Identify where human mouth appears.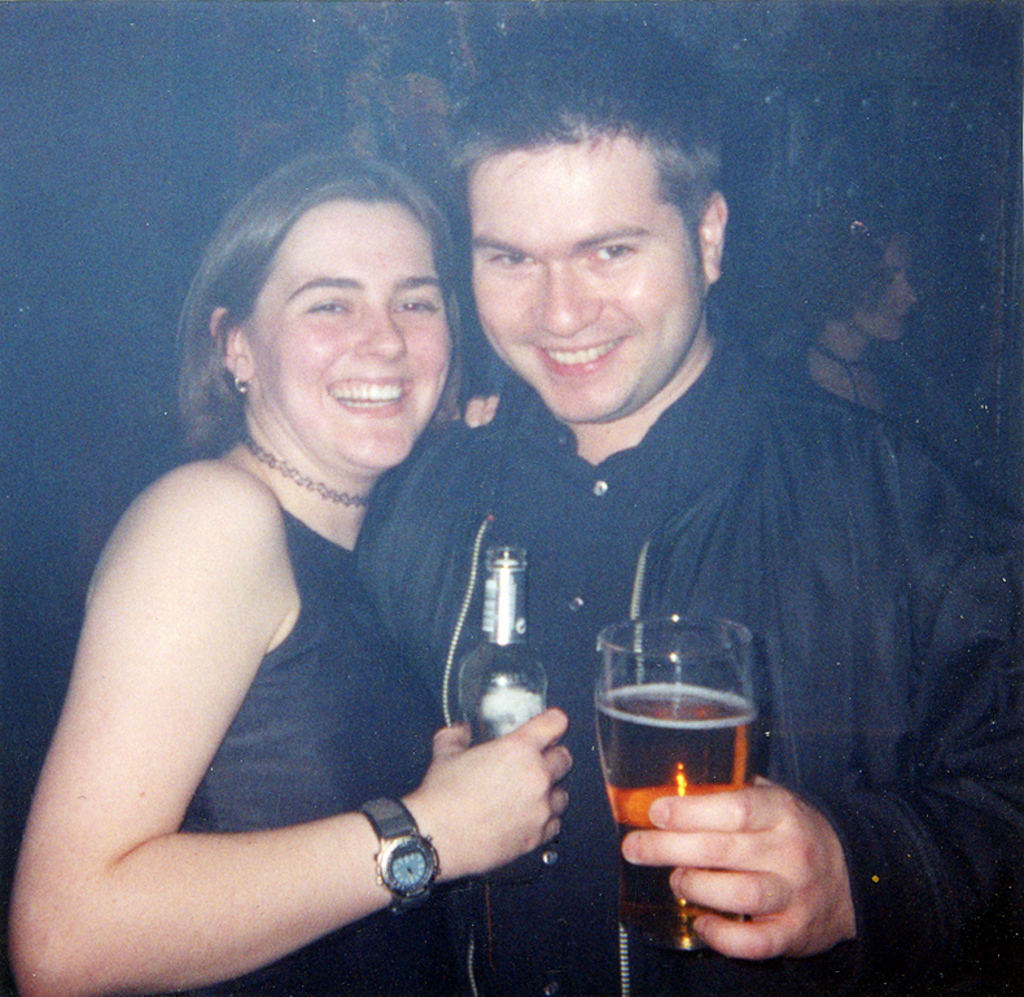
Appears at (x1=325, y1=376, x2=412, y2=421).
